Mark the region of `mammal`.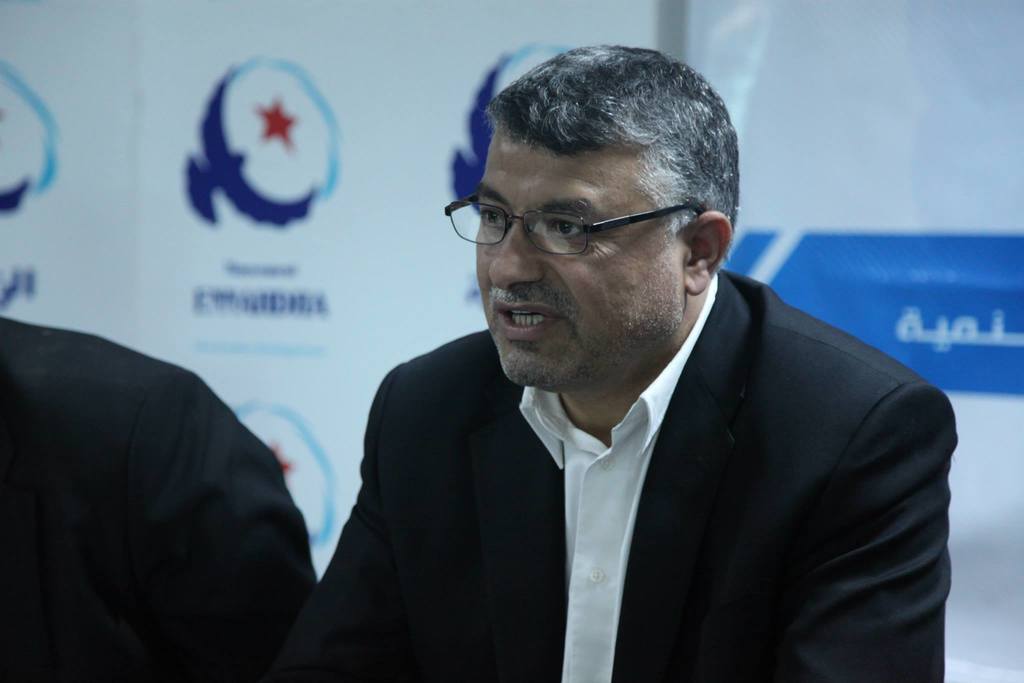
Region: {"left": 0, "top": 232, "right": 335, "bottom": 682}.
